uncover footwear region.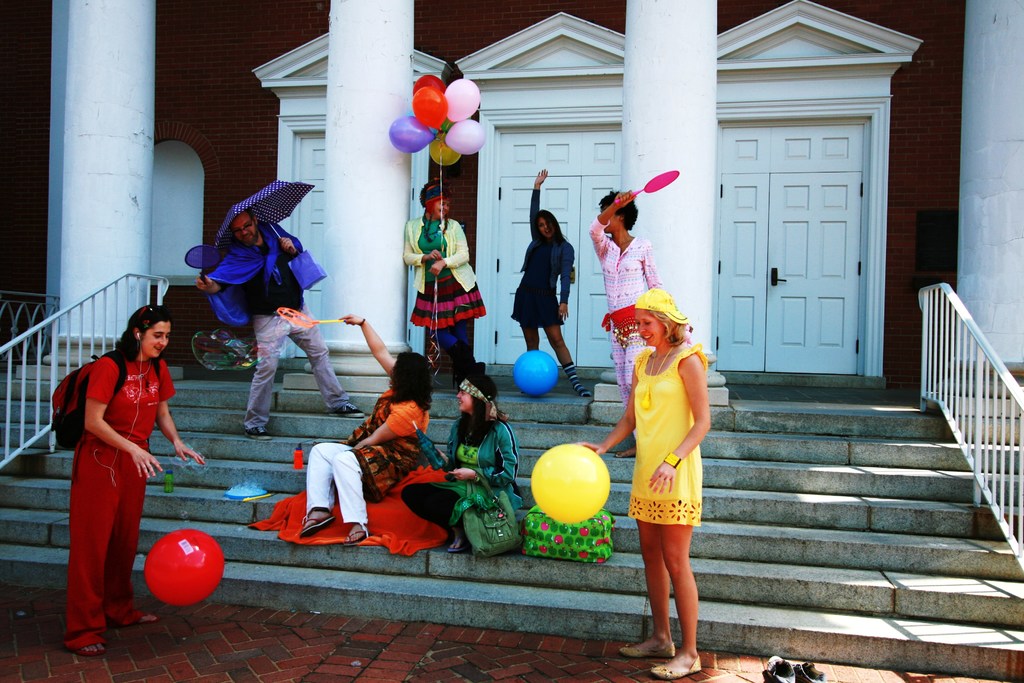
Uncovered: Rect(764, 656, 795, 682).
